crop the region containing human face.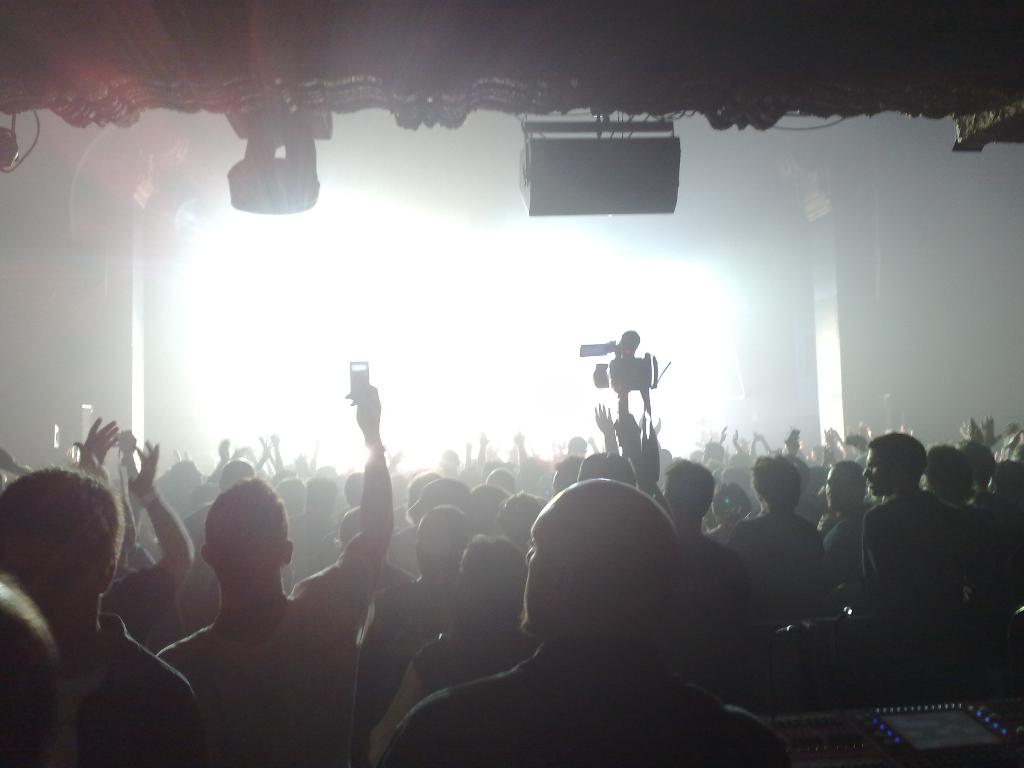
Crop region: 865,450,884,495.
